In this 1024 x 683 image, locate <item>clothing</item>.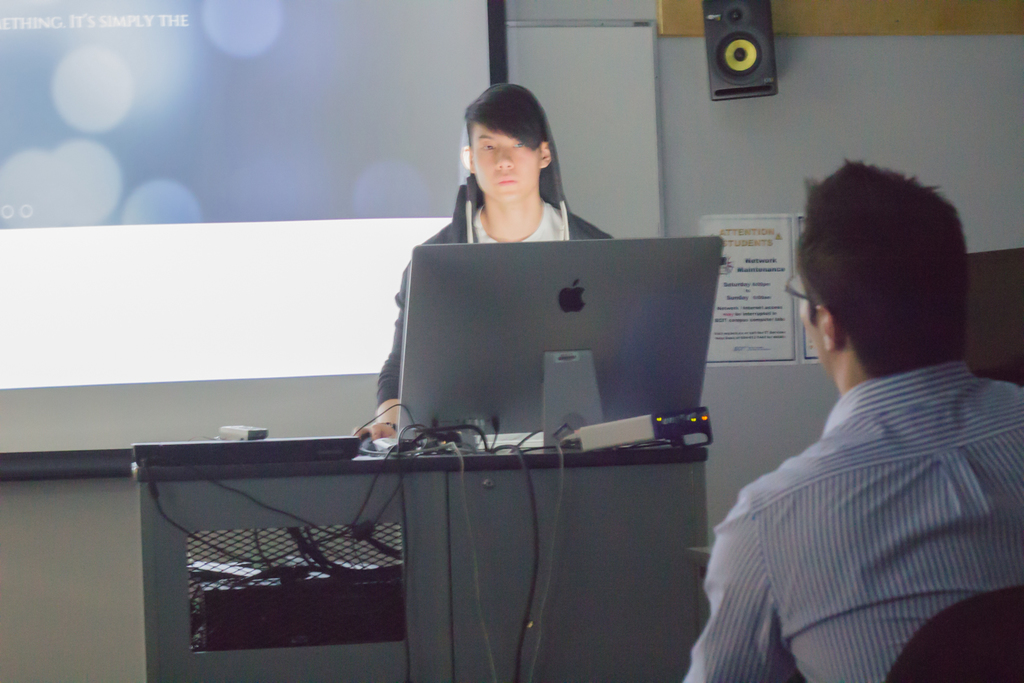
Bounding box: (684,357,1023,682).
